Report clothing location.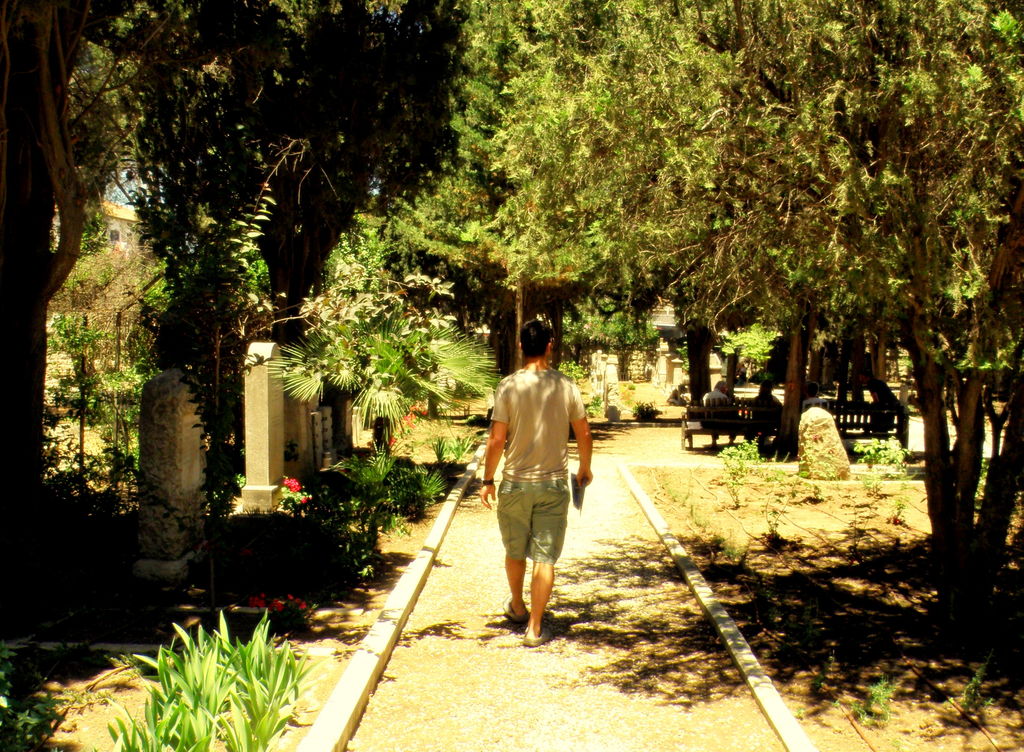
Report: 483 345 586 618.
